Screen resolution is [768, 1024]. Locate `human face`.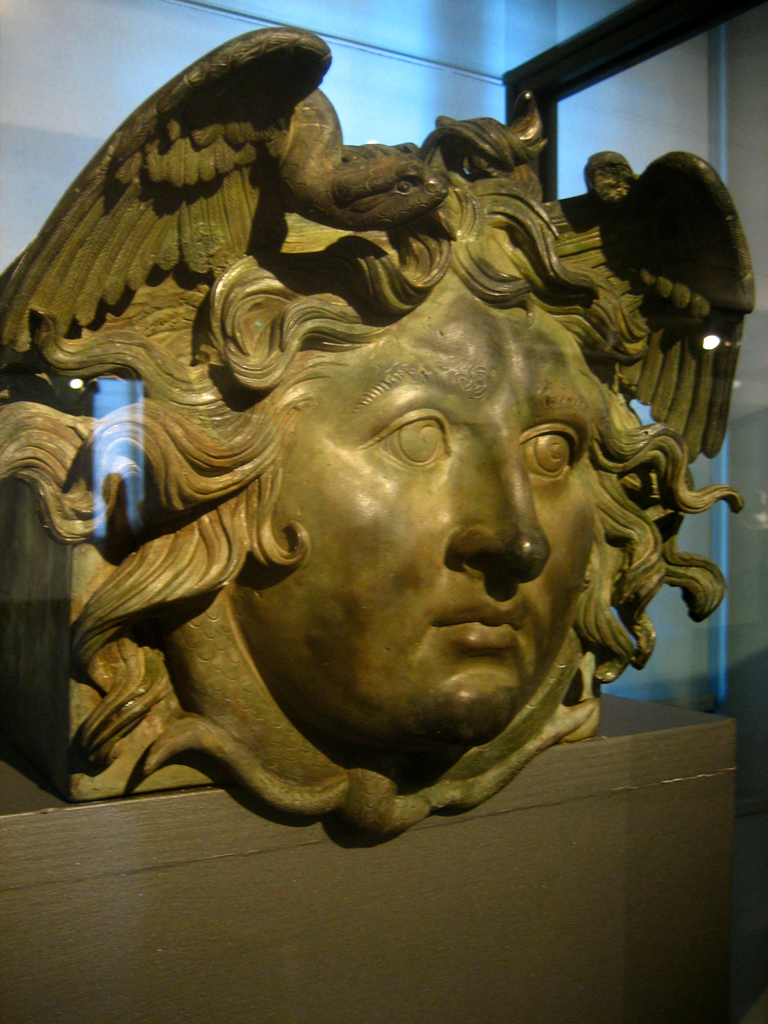
crop(231, 280, 609, 791).
